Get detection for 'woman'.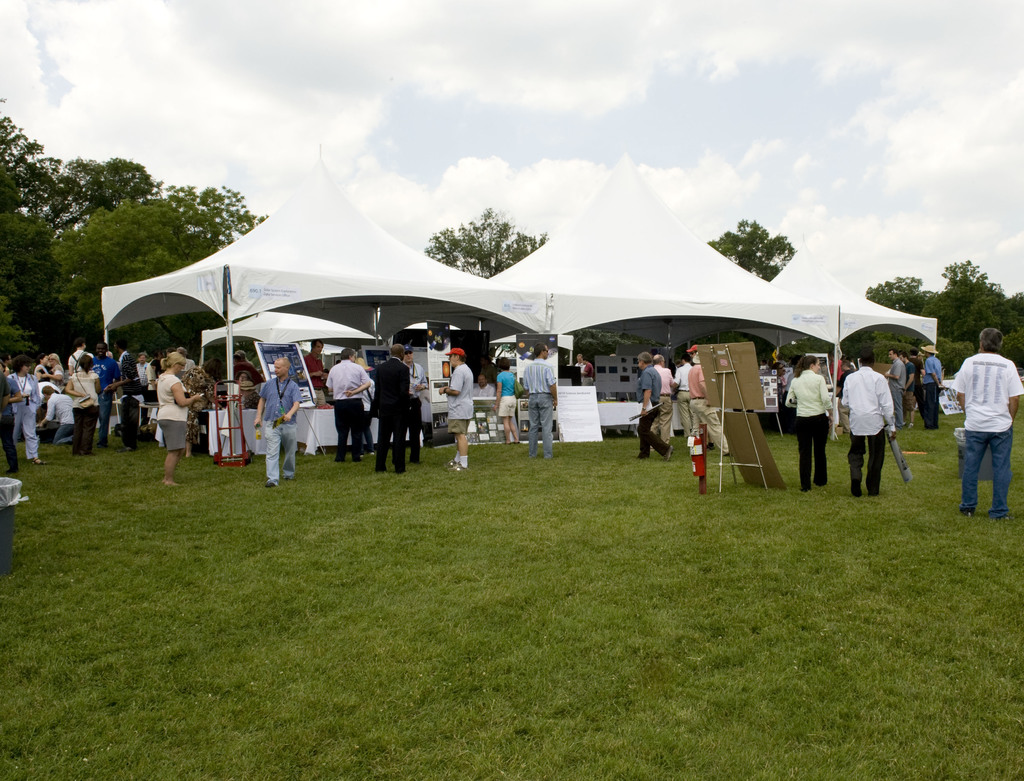
Detection: (494, 355, 530, 451).
